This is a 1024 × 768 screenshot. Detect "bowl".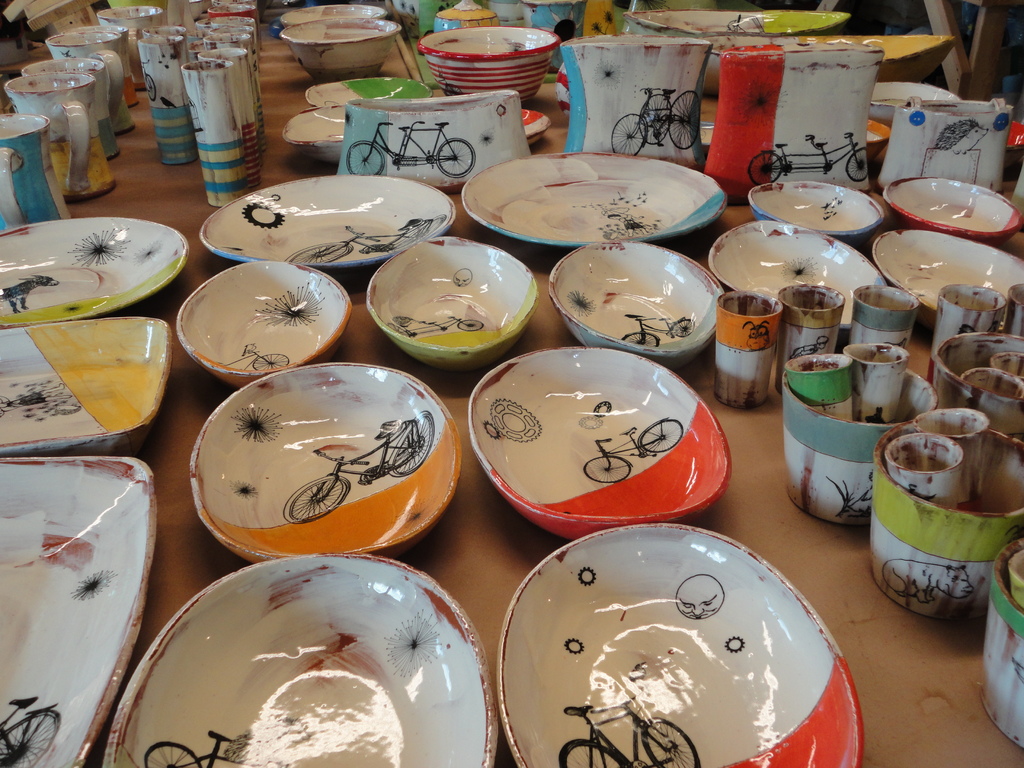
<bbox>863, 120, 892, 162</bbox>.
